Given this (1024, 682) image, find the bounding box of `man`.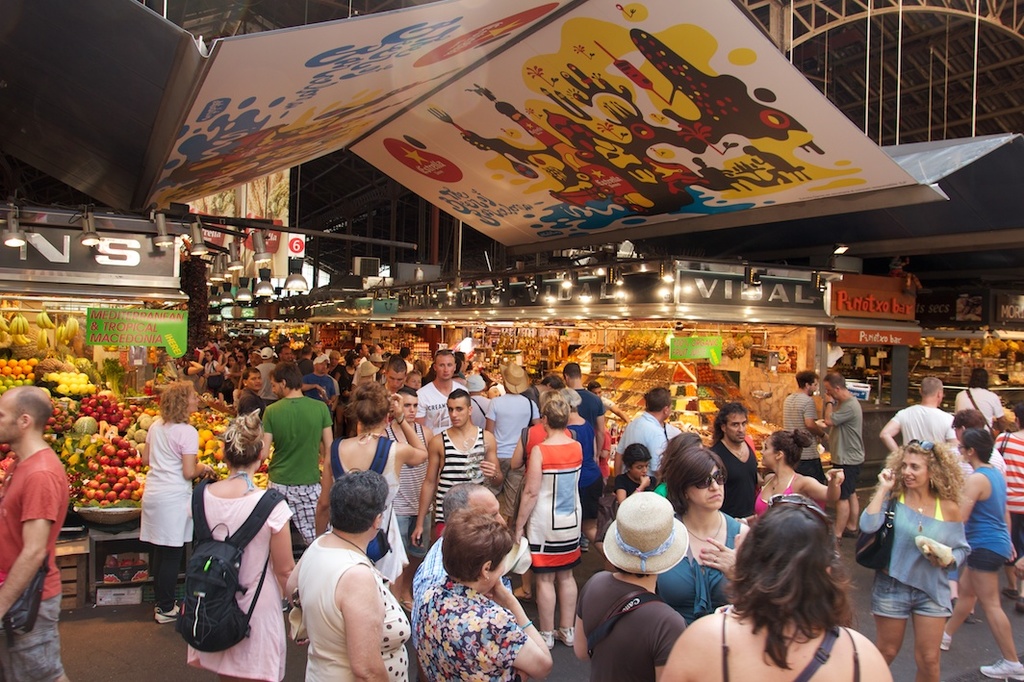
x1=558, y1=361, x2=605, y2=553.
